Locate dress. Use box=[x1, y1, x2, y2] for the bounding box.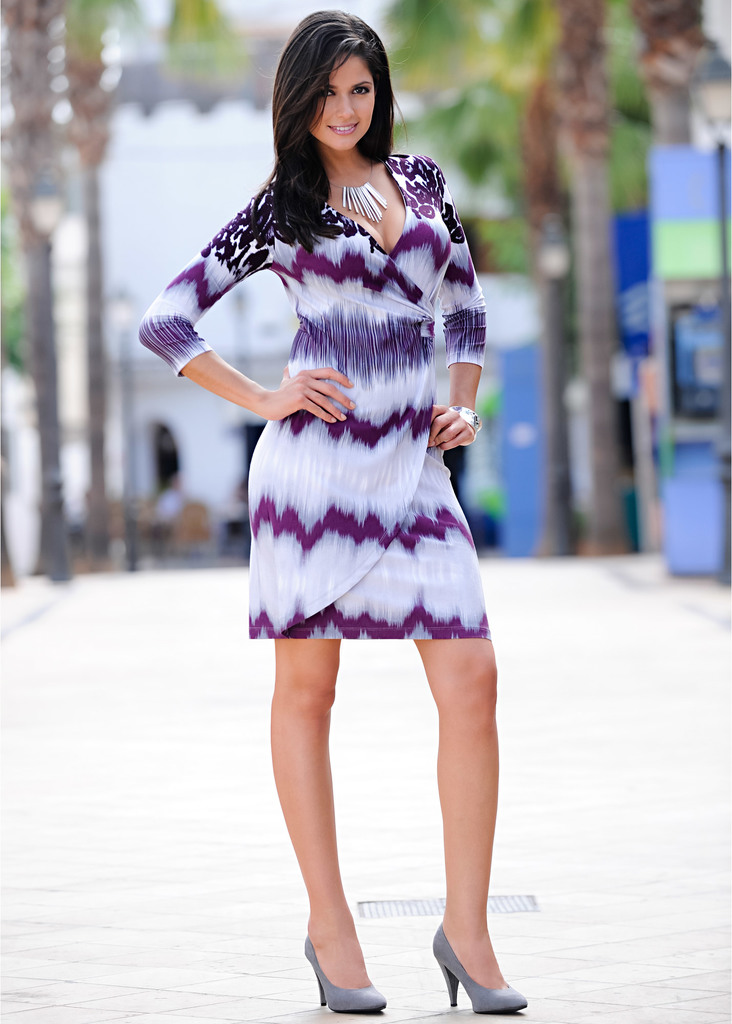
box=[138, 156, 488, 637].
